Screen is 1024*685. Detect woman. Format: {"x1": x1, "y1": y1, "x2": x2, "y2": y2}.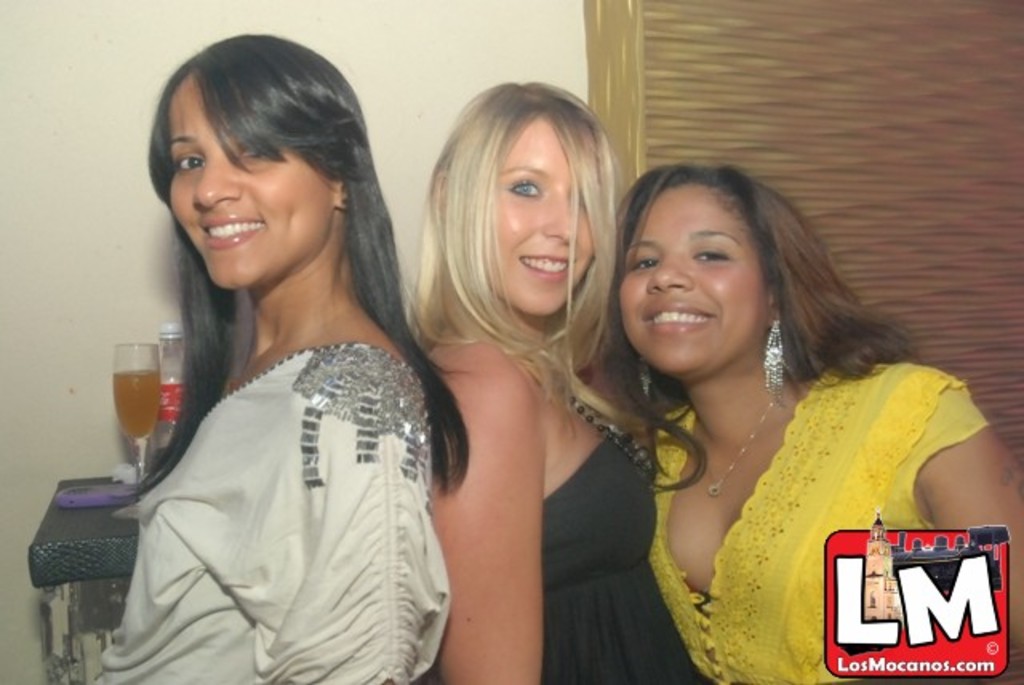
{"x1": 610, "y1": 152, "x2": 1022, "y2": 682}.
